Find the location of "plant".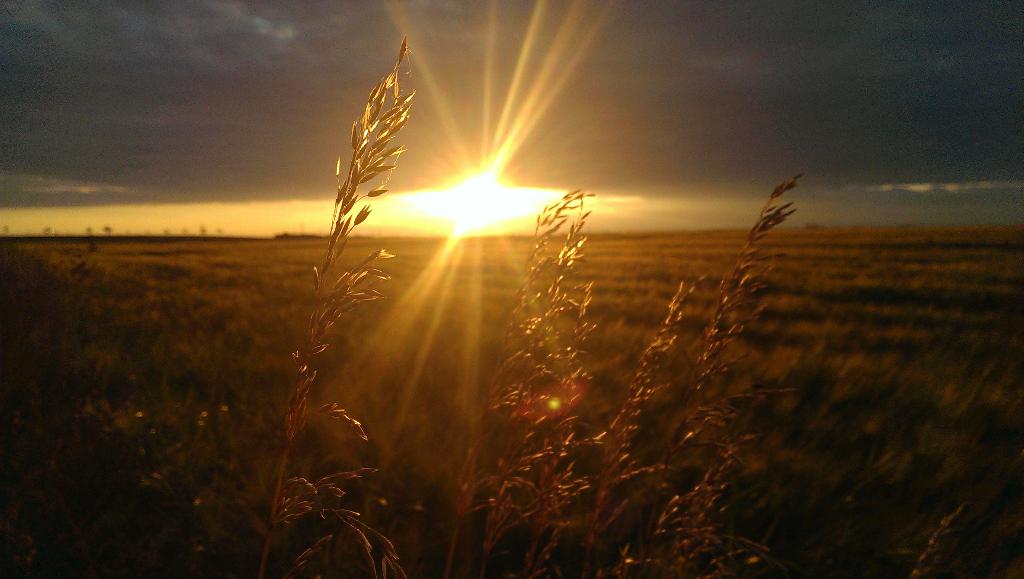
Location: 270:10:443:516.
